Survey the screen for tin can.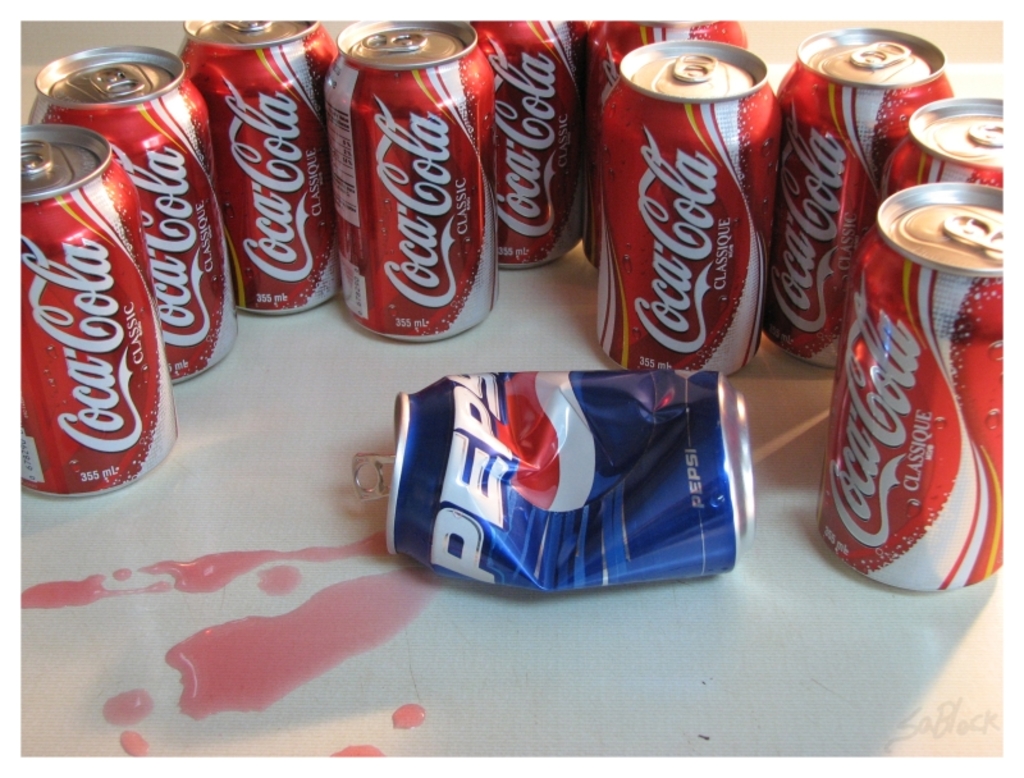
Survey found: {"x1": 17, "y1": 123, "x2": 183, "y2": 503}.
